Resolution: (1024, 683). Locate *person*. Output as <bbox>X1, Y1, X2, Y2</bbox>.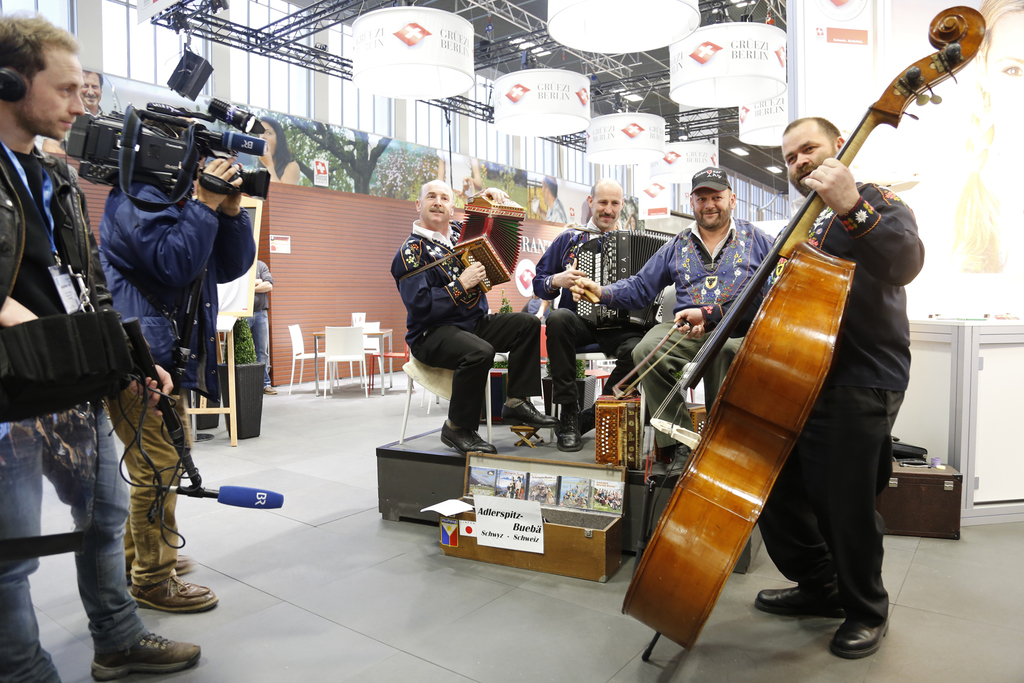
<bbox>42, 70, 106, 154</bbox>.
